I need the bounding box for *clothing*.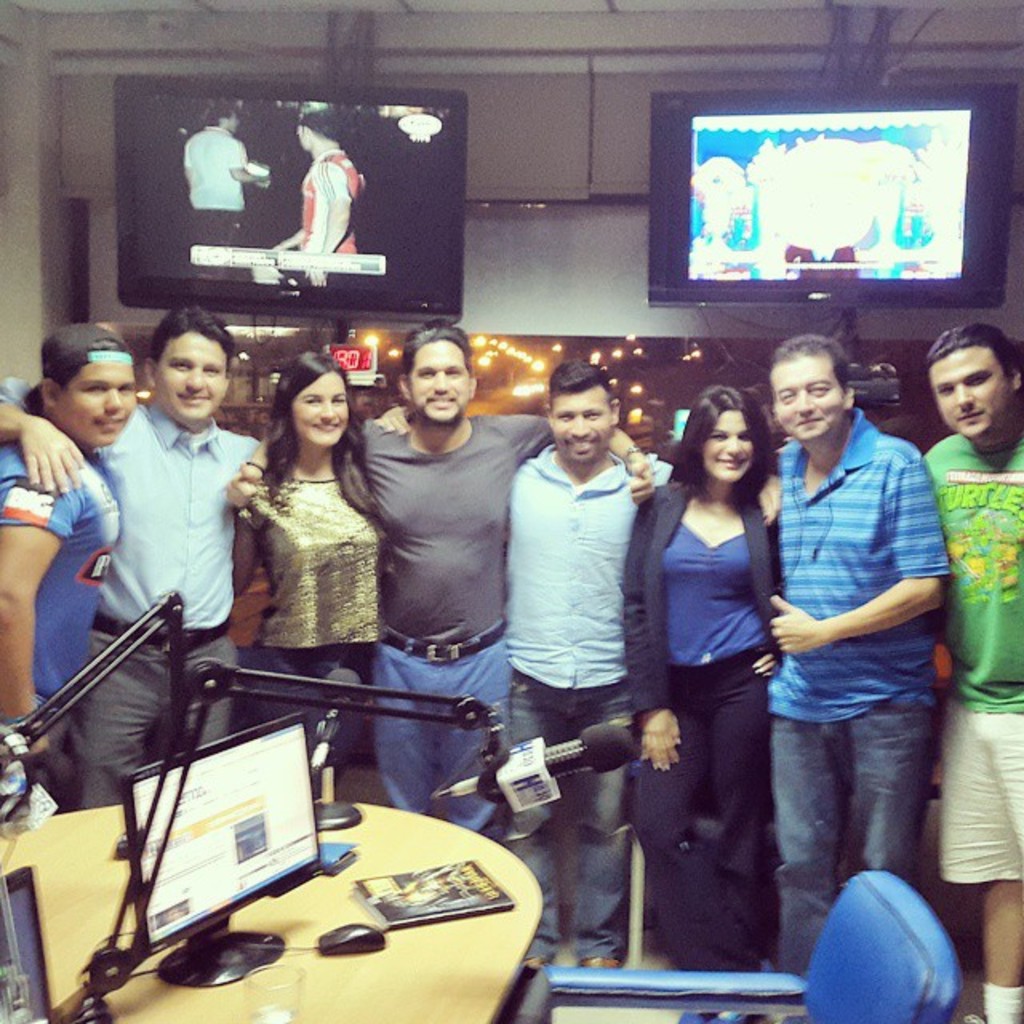
Here it is: left=758, top=334, right=965, bottom=965.
